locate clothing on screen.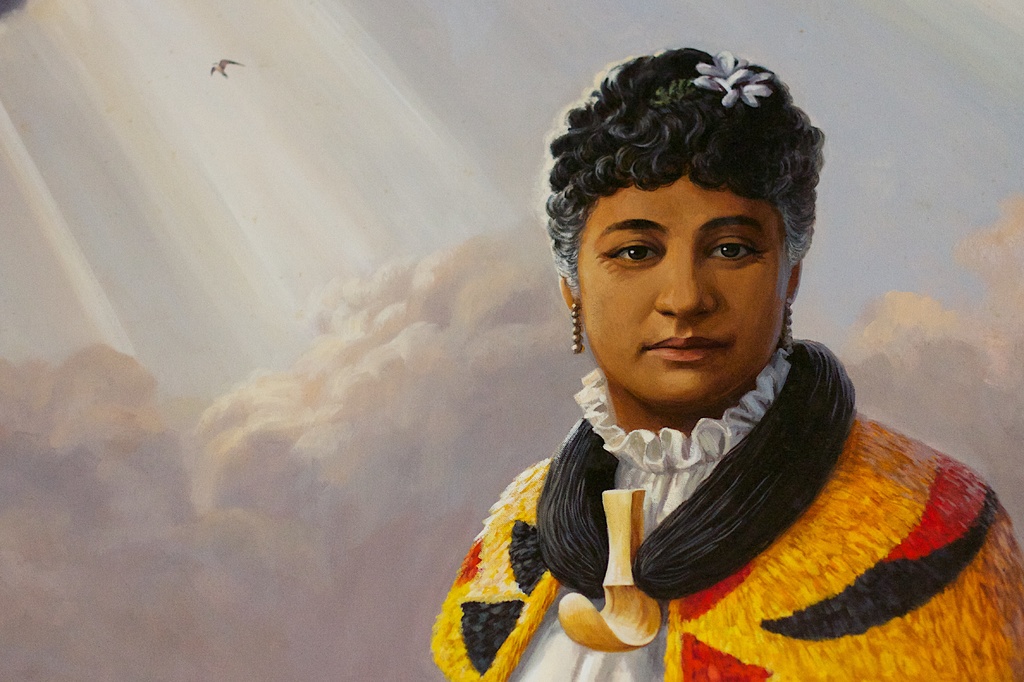
On screen at [left=428, top=338, right=1023, bottom=681].
